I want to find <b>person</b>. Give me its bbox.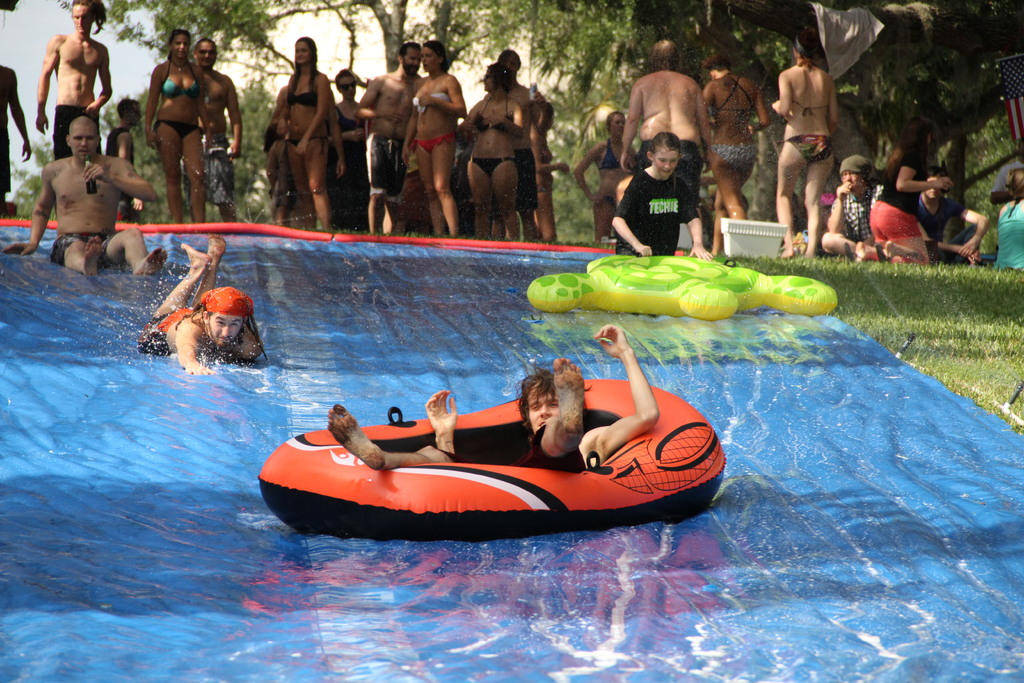
<region>619, 38, 720, 199</region>.
